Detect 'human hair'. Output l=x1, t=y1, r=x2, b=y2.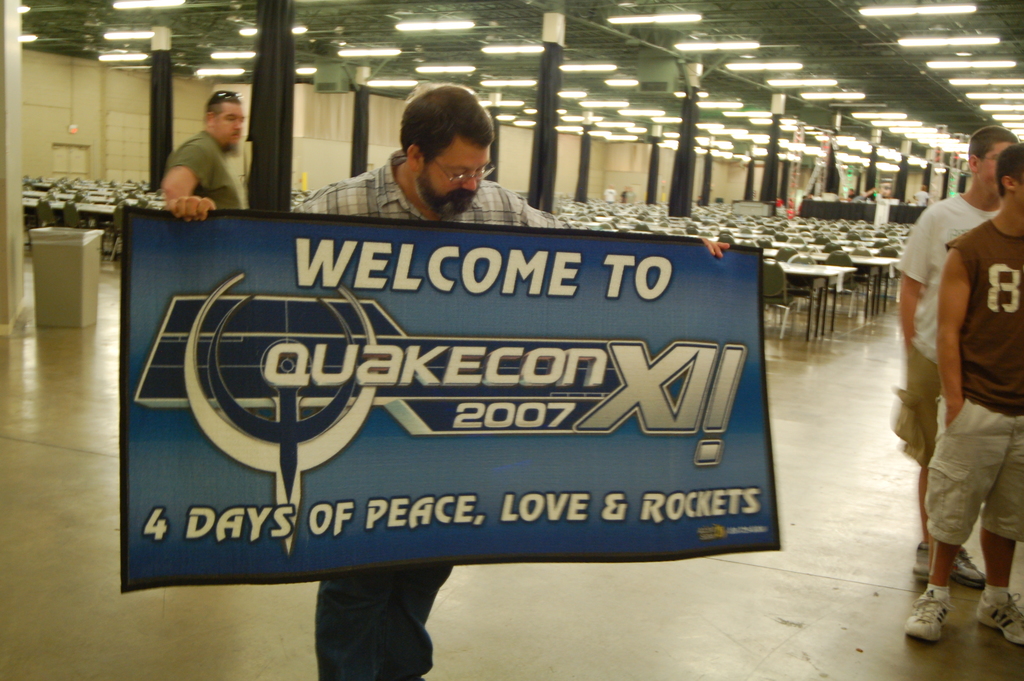
l=204, t=86, r=246, b=124.
